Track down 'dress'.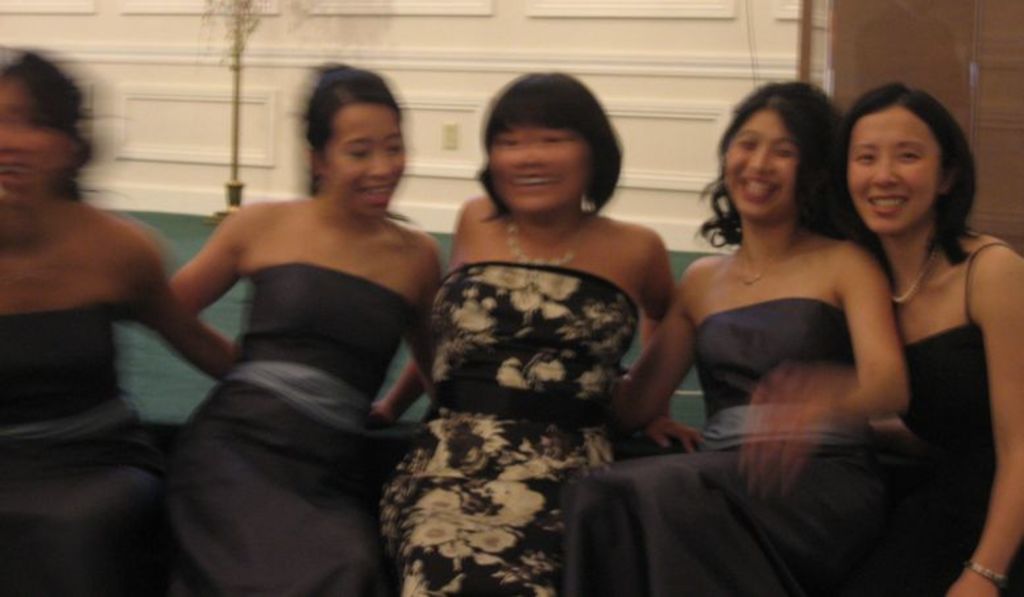
Tracked to 150,258,420,596.
